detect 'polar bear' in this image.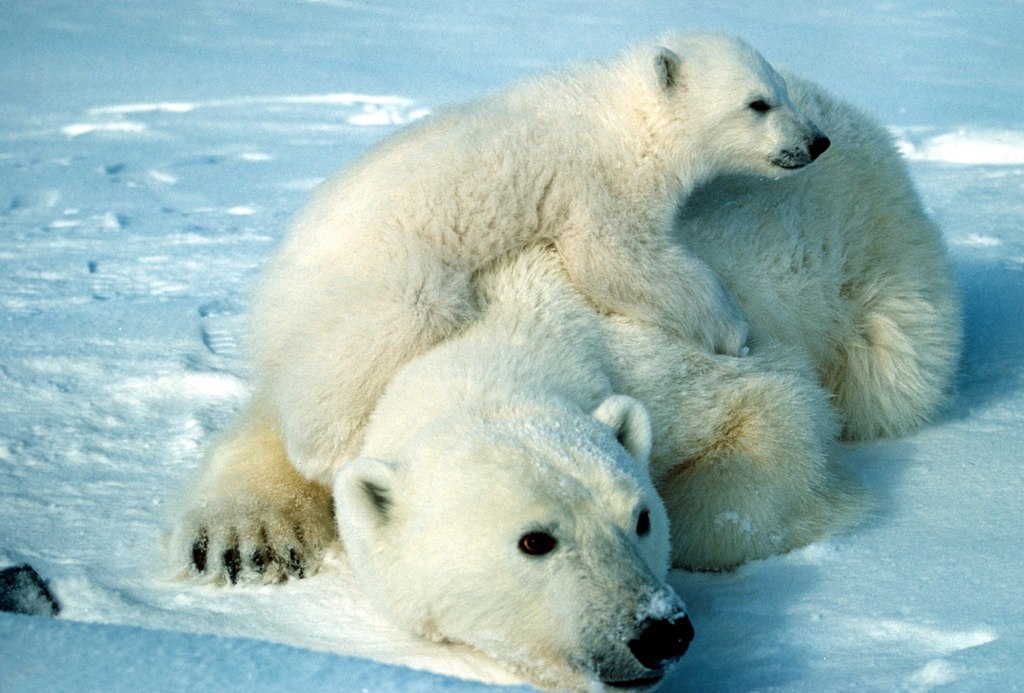
Detection: locate(244, 25, 829, 501).
